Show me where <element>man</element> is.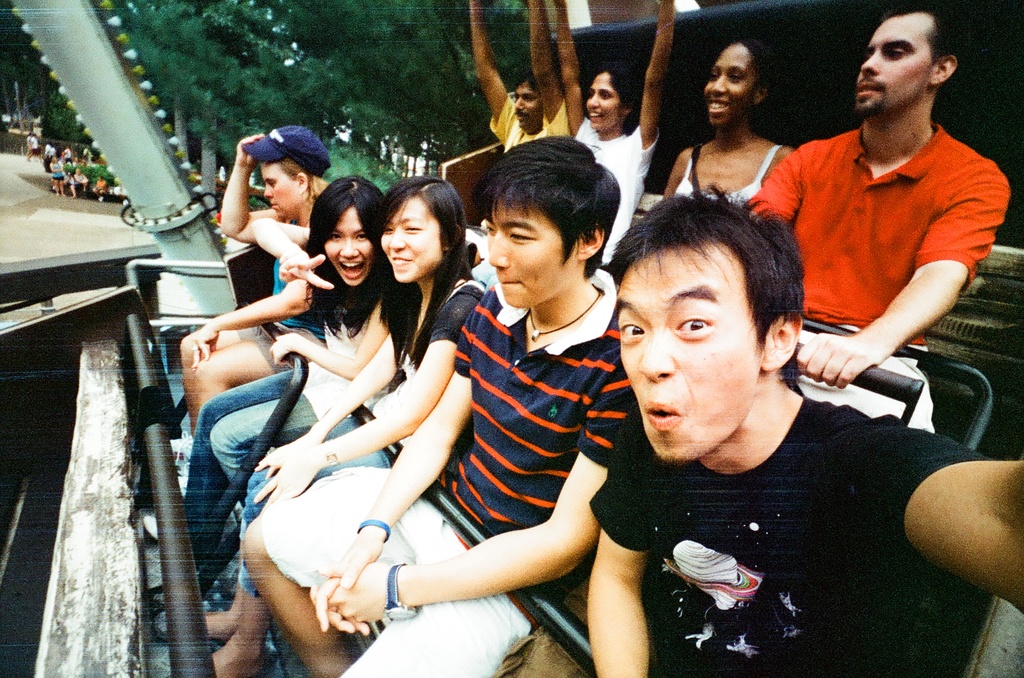
<element>man</element> is at 588, 185, 1023, 677.
